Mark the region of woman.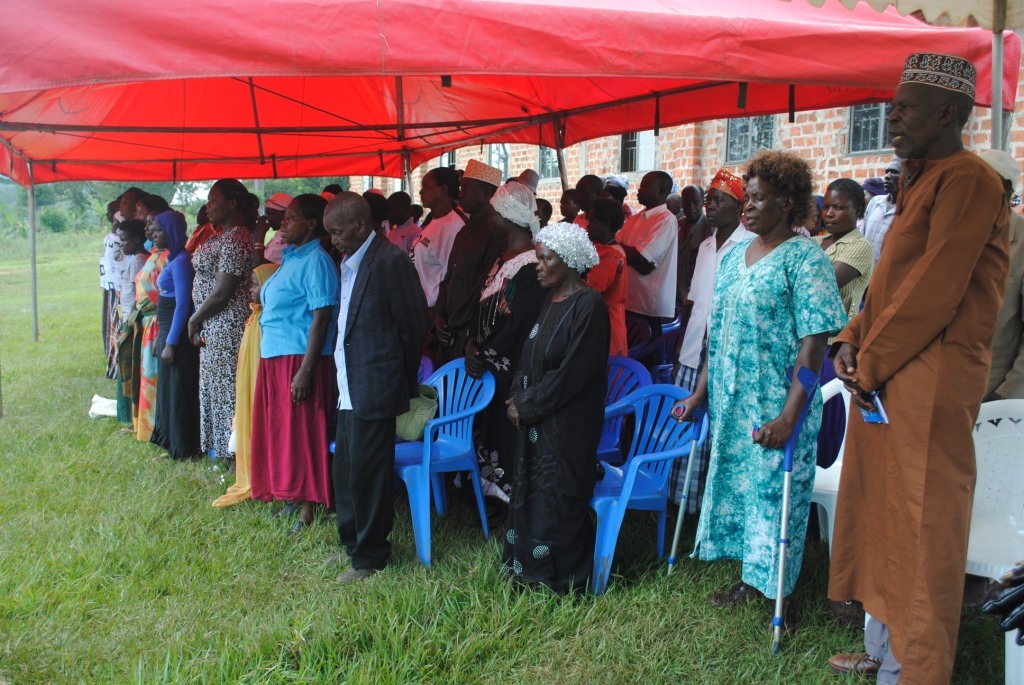
Region: {"left": 688, "top": 153, "right": 848, "bottom": 631}.
